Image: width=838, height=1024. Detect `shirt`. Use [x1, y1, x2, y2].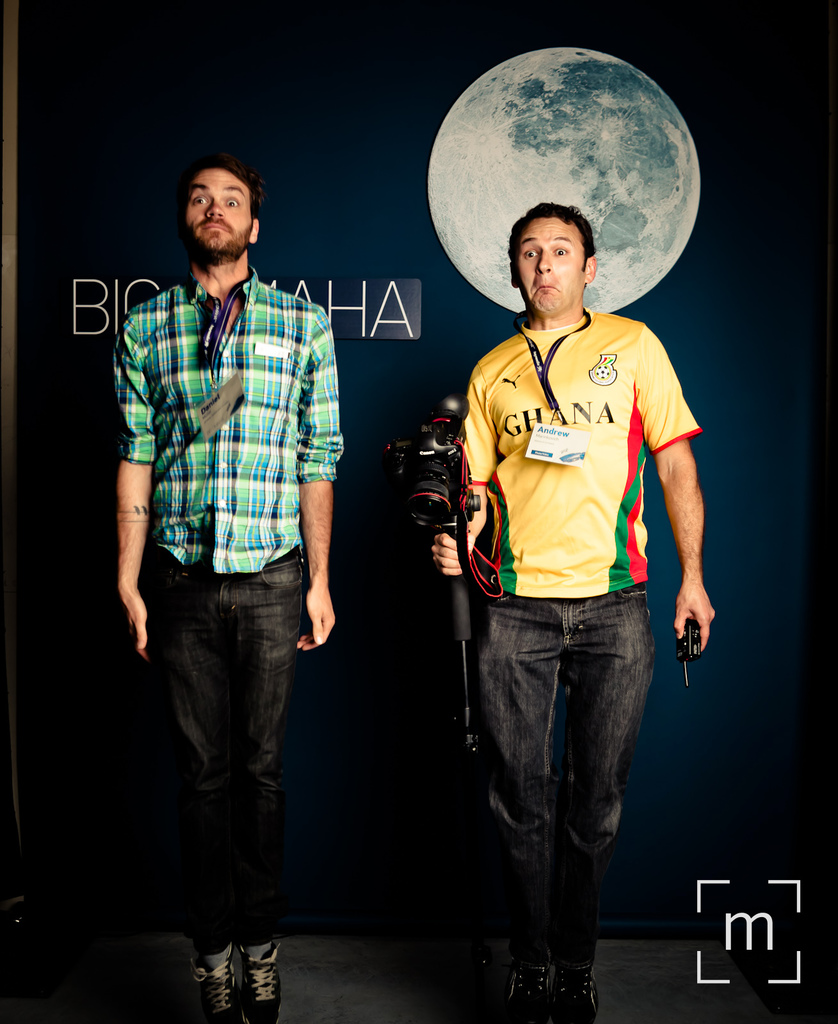
[113, 267, 349, 575].
